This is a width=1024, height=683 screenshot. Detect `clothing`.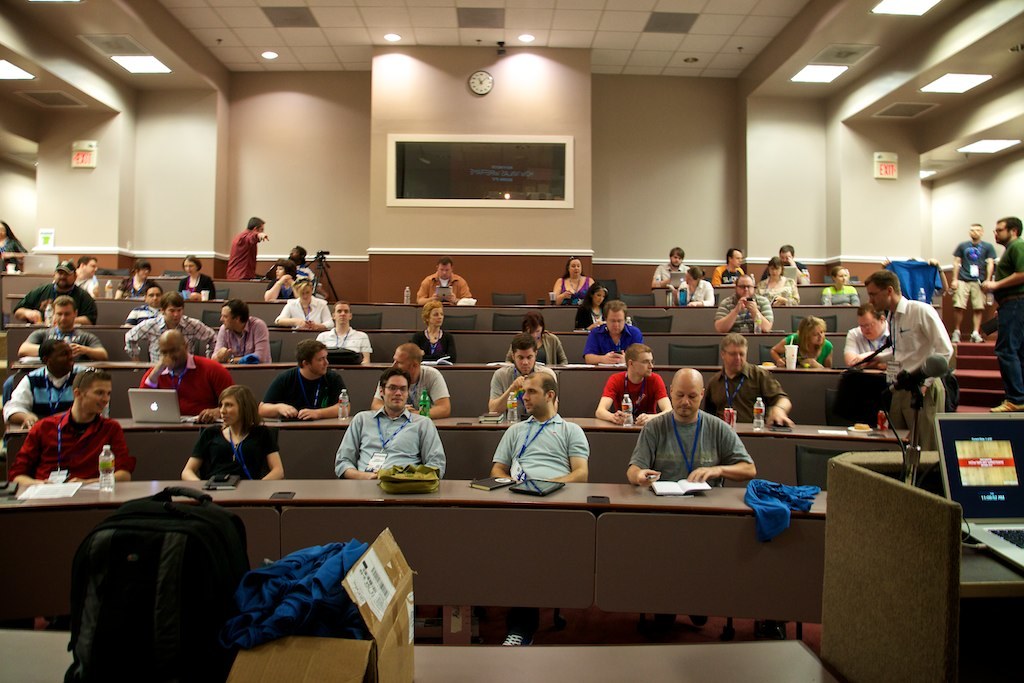
<region>186, 416, 271, 483</region>.
